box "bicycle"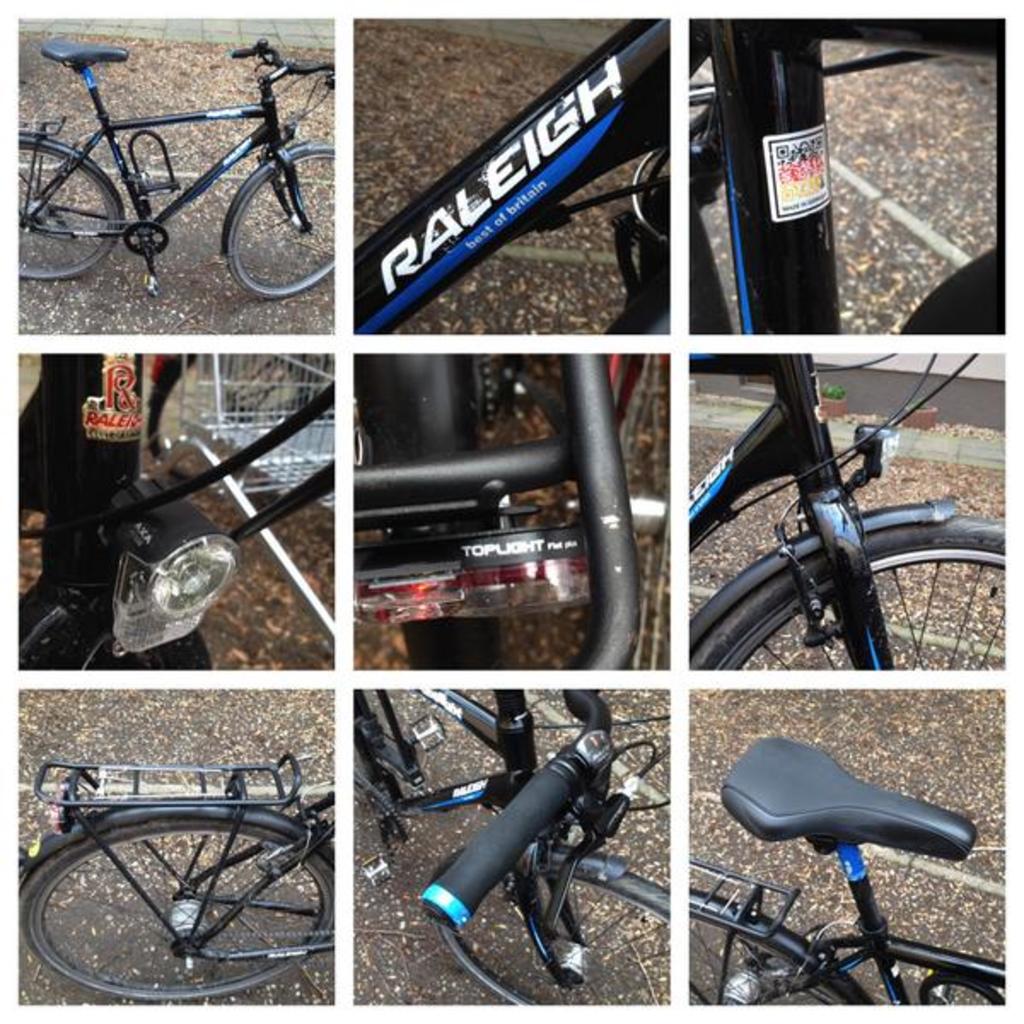
691/19/1005/336
